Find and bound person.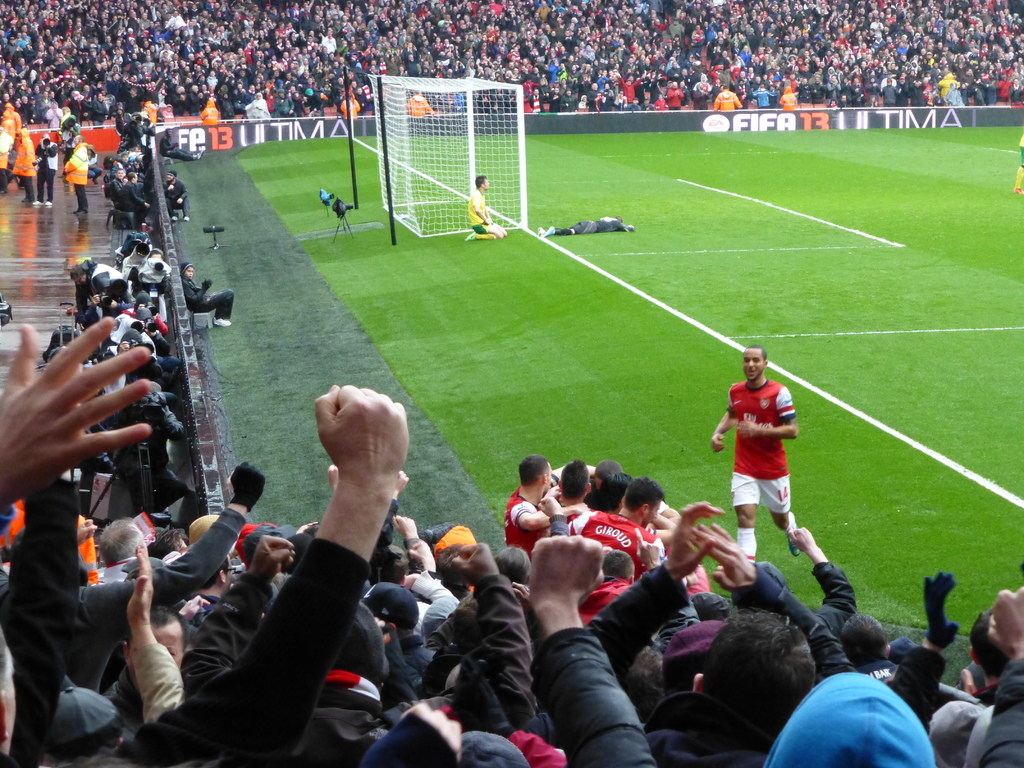
Bound: left=1010, top=134, right=1023, bottom=193.
